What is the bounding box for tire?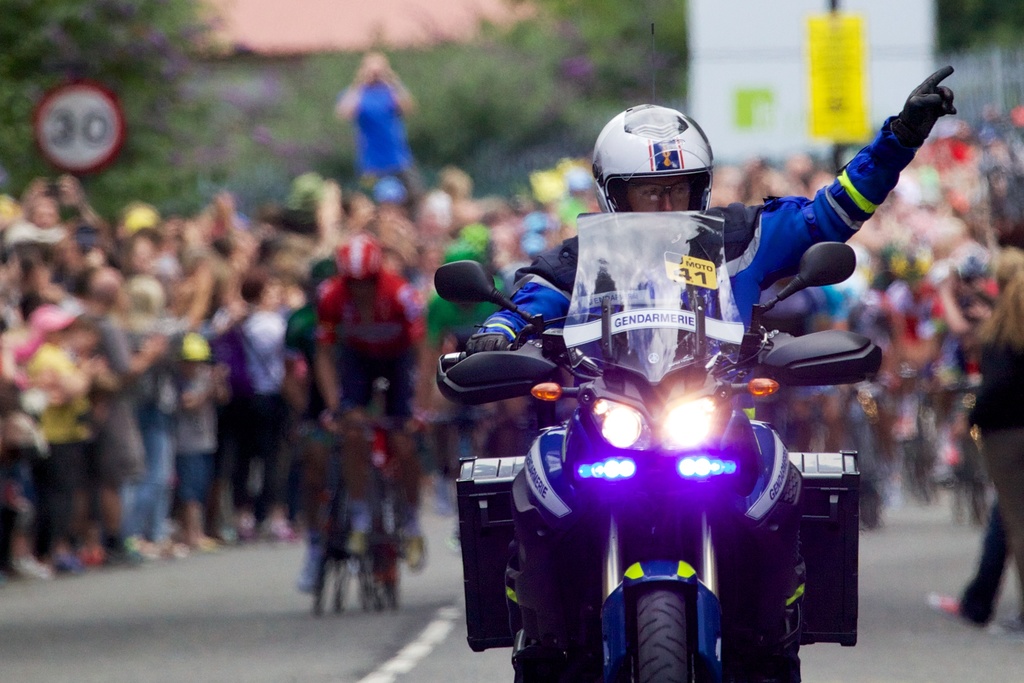
l=316, t=483, r=340, b=615.
